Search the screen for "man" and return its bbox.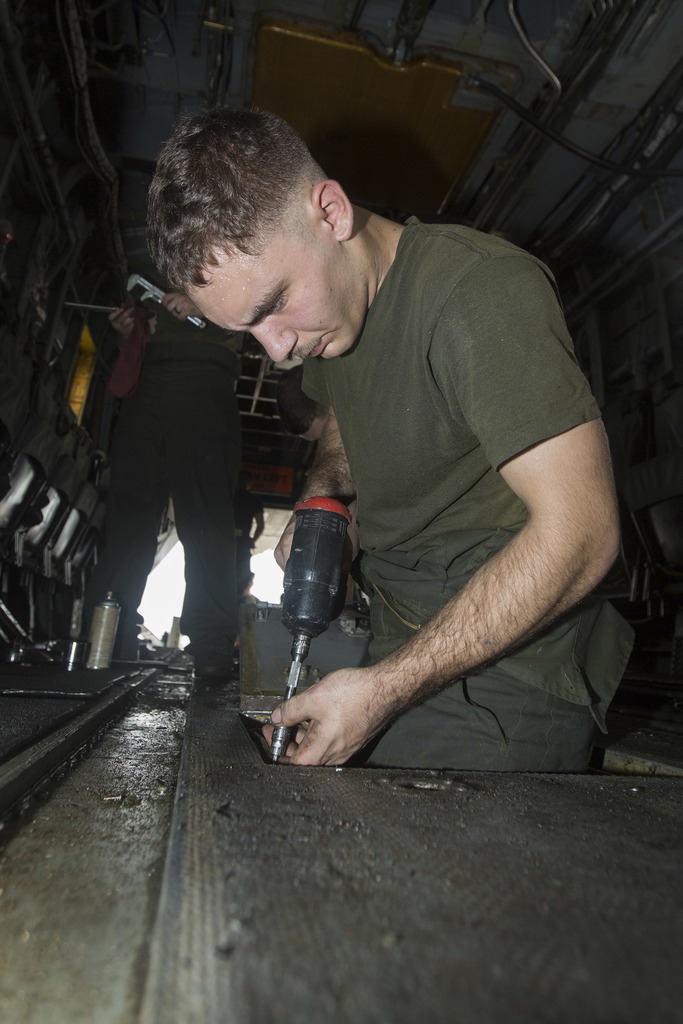
Found: x1=279, y1=362, x2=371, y2=589.
